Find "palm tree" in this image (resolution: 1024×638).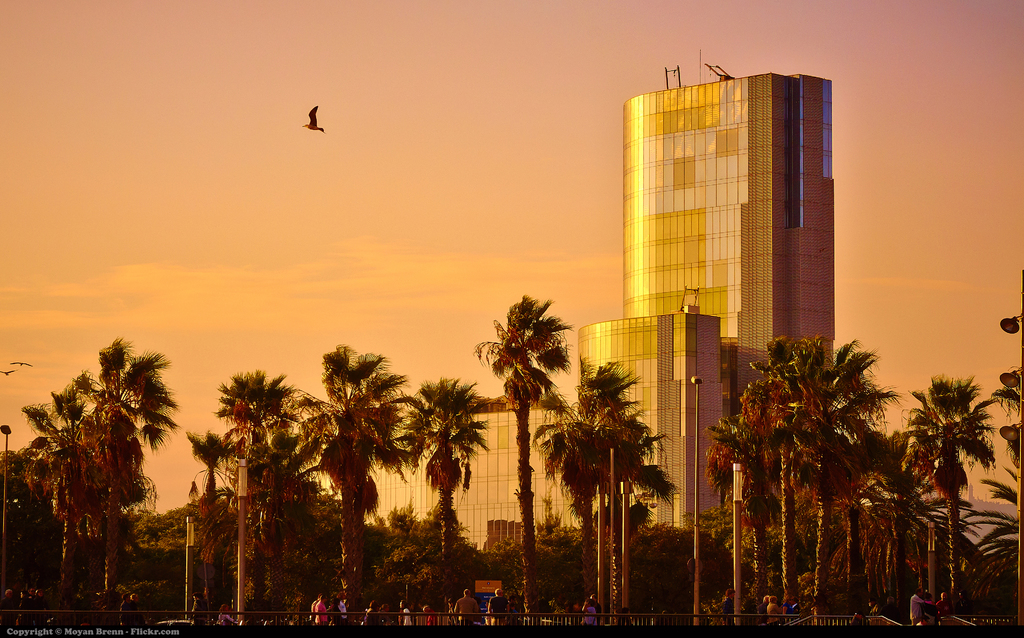
rect(796, 361, 845, 589).
